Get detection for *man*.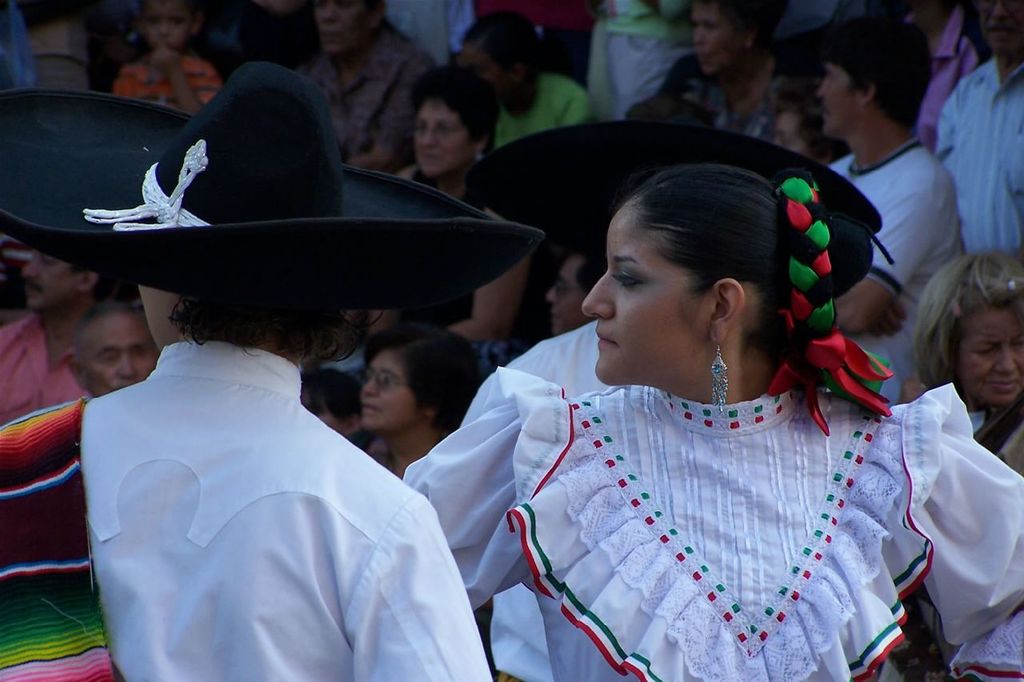
Detection: 0, 243, 110, 430.
